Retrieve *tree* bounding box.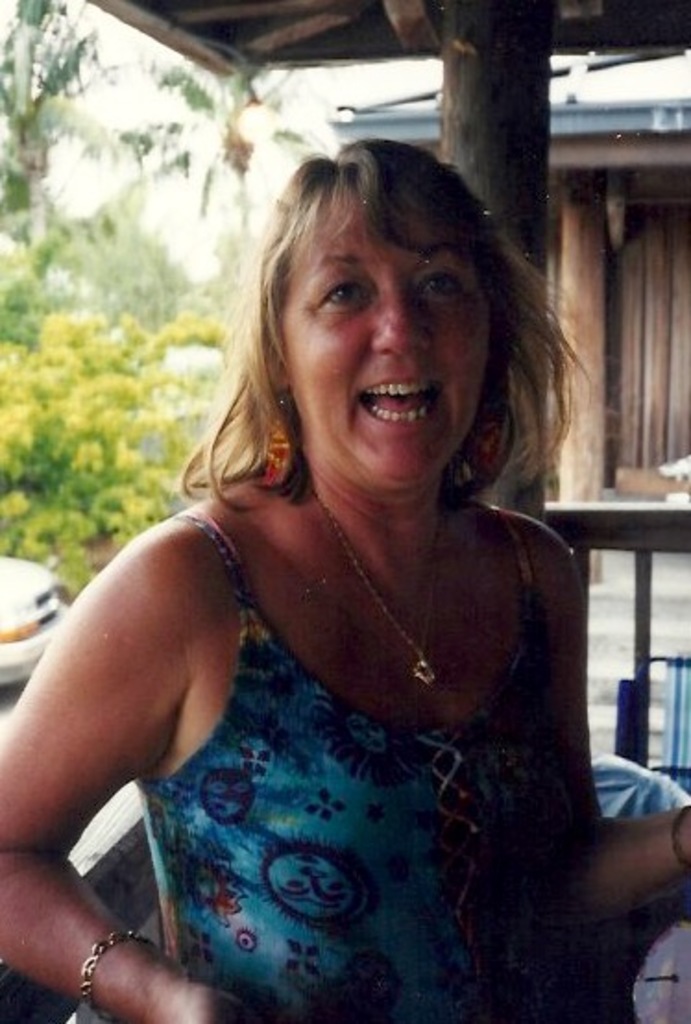
Bounding box: 0:251:109:351.
